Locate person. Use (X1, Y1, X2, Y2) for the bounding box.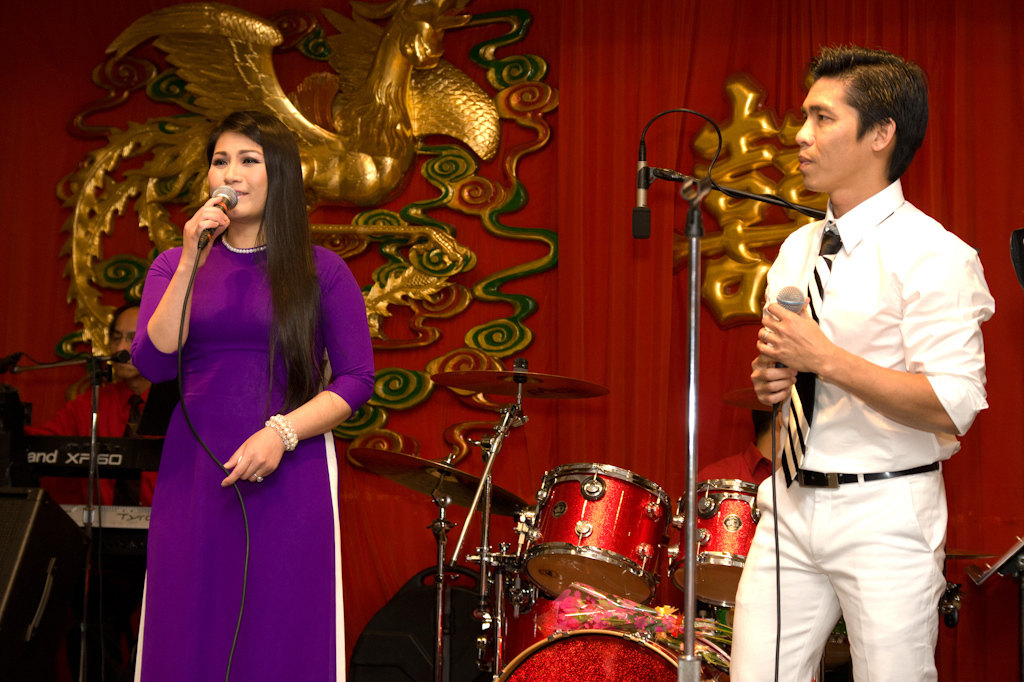
(131, 113, 381, 681).
